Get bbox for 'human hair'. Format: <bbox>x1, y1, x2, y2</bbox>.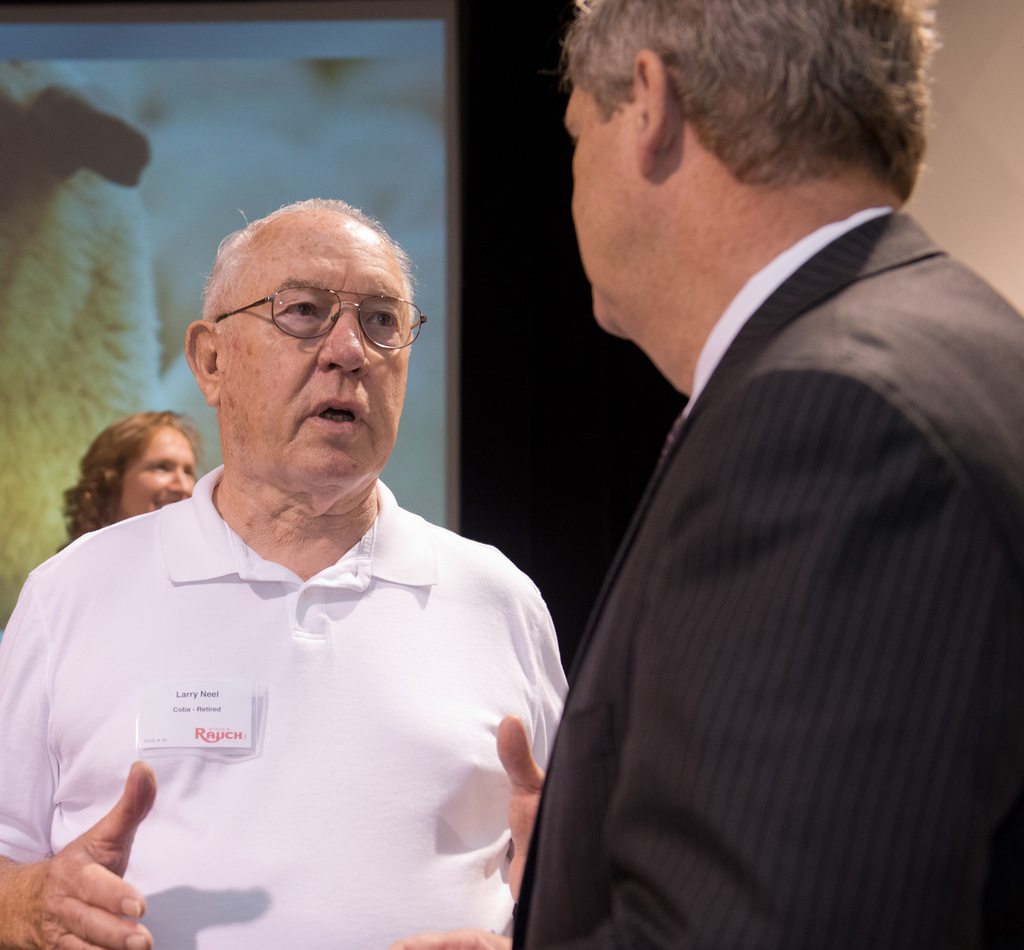
<bbox>191, 201, 417, 325</bbox>.
